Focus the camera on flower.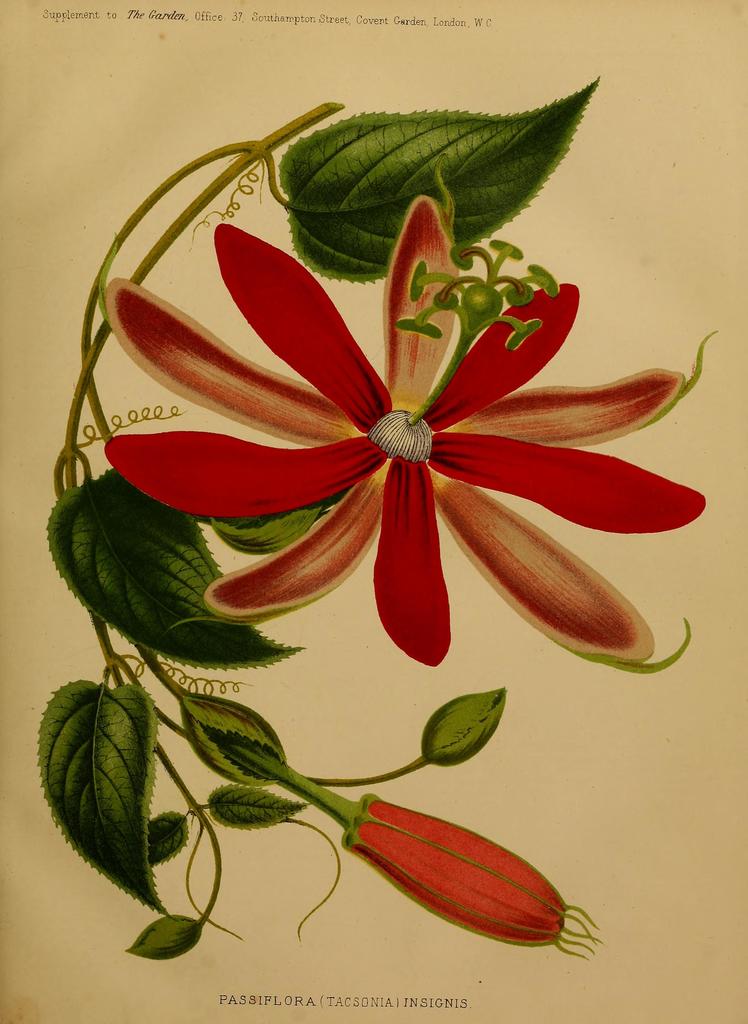
Focus region: left=72, top=175, right=732, bottom=644.
